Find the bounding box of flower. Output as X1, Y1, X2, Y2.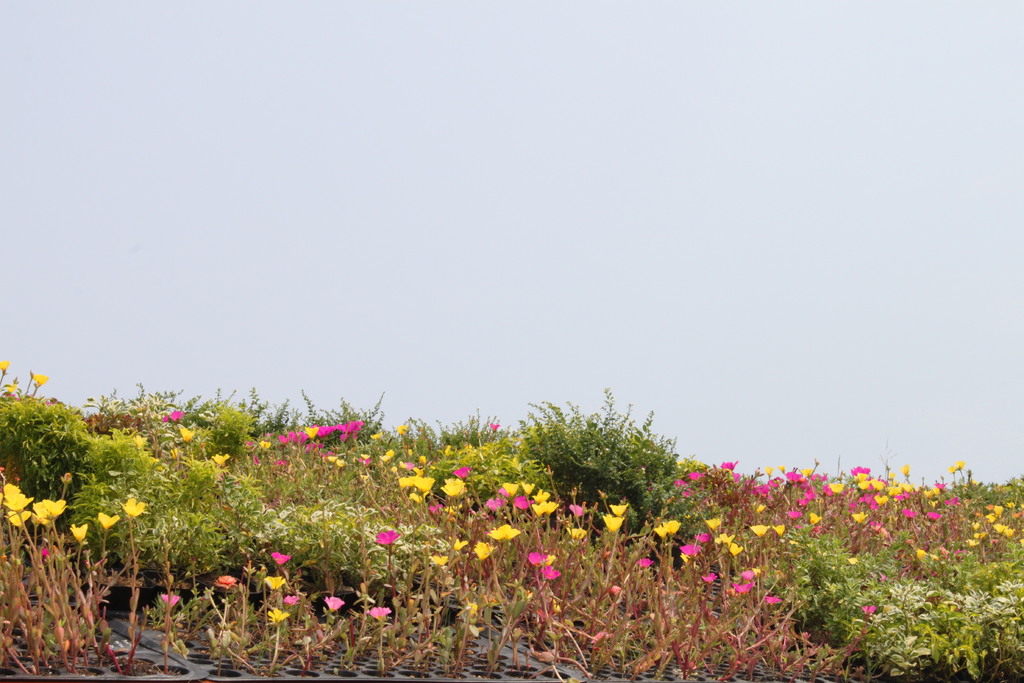
215, 574, 236, 591.
